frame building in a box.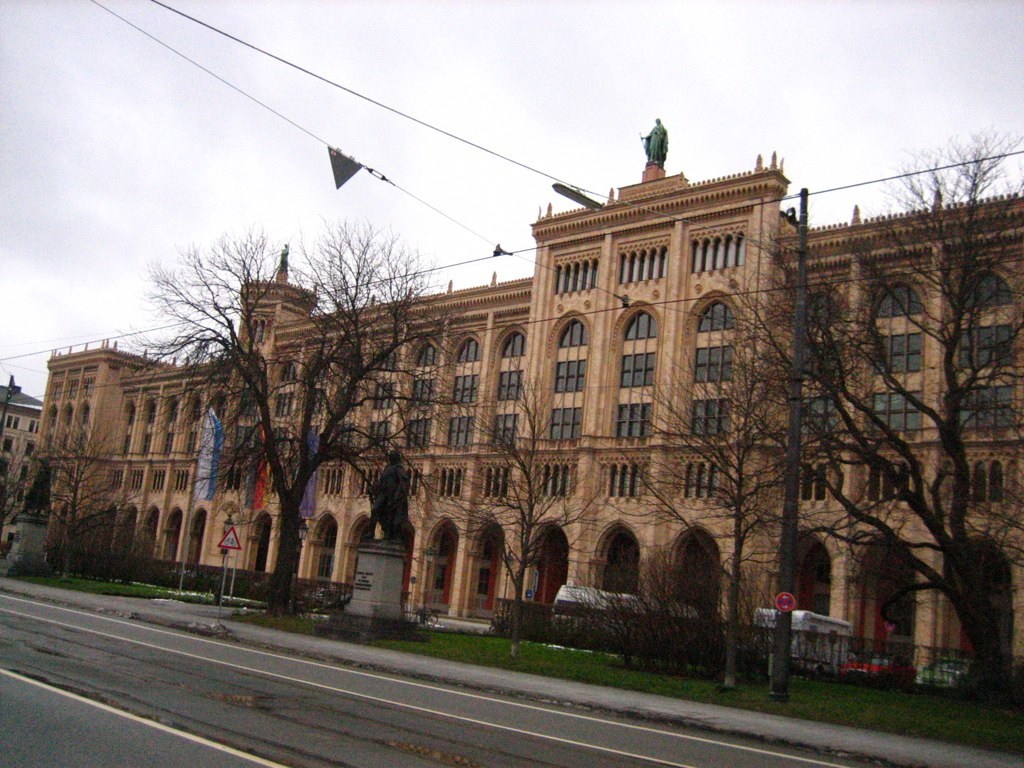
BBox(24, 152, 1023, 701).
